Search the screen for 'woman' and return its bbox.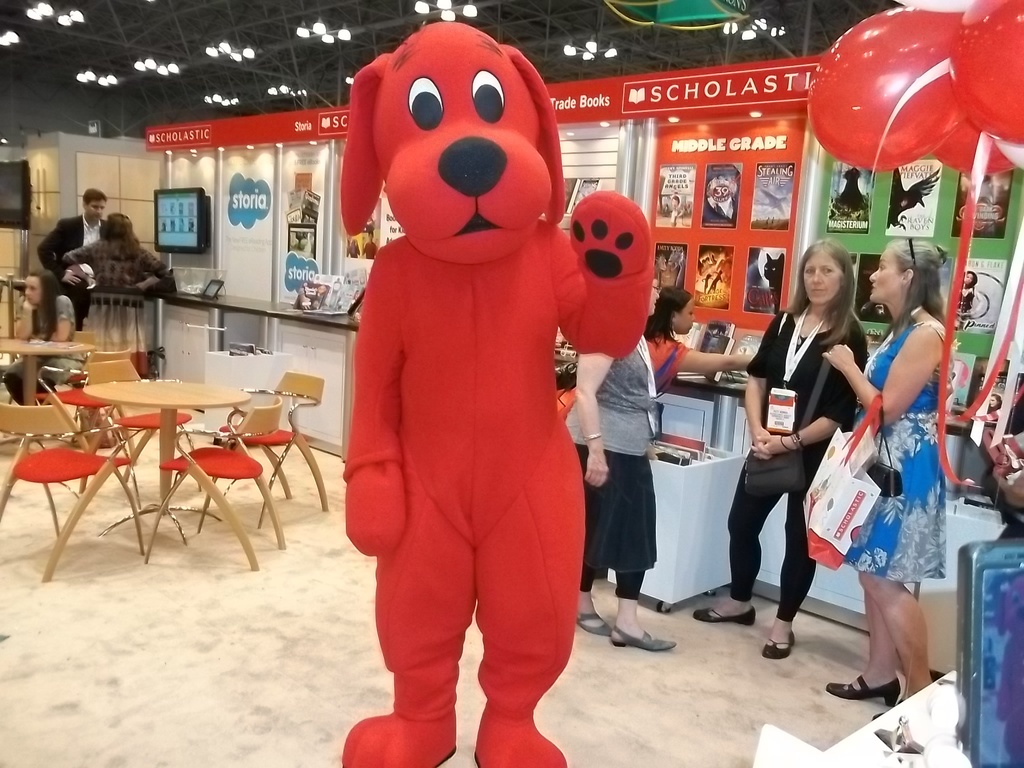
Found: box=[819, 216, 972, 693].
